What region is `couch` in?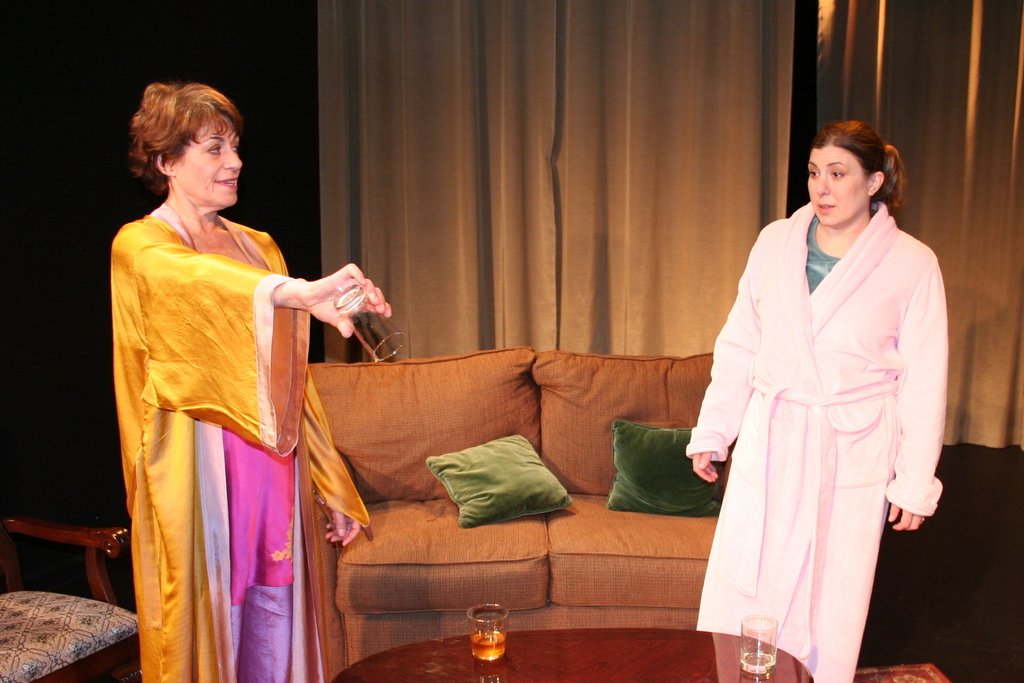
277,316,778,653.
